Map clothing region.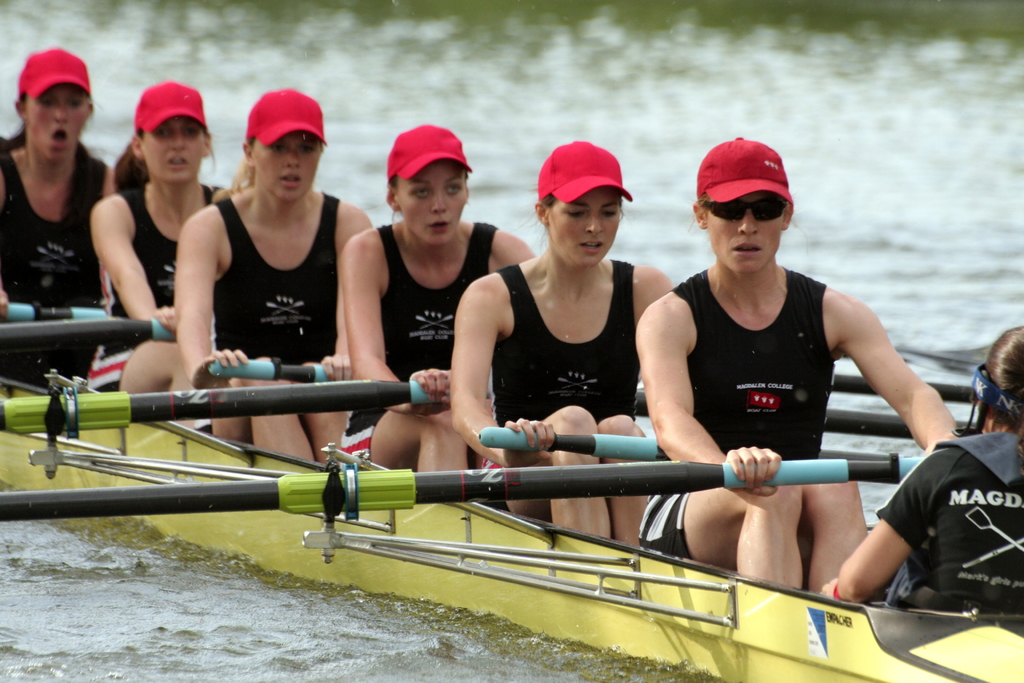
Mapped to x1=335 y1=220 x2=498 y2=456.
